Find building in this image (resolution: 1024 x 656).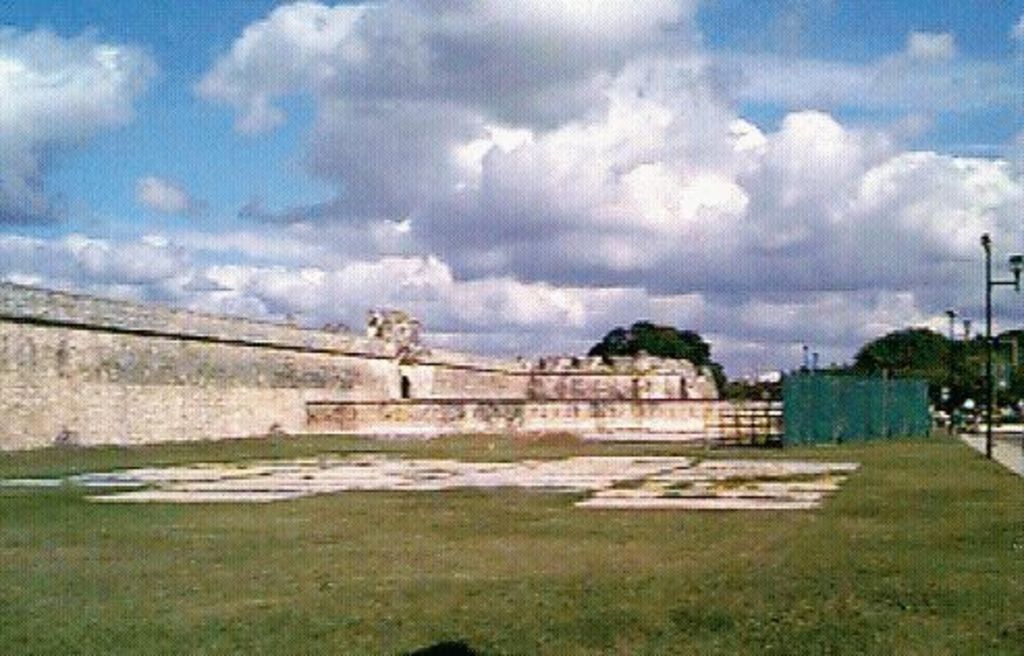
bbox(0, 278, 777, 461).
